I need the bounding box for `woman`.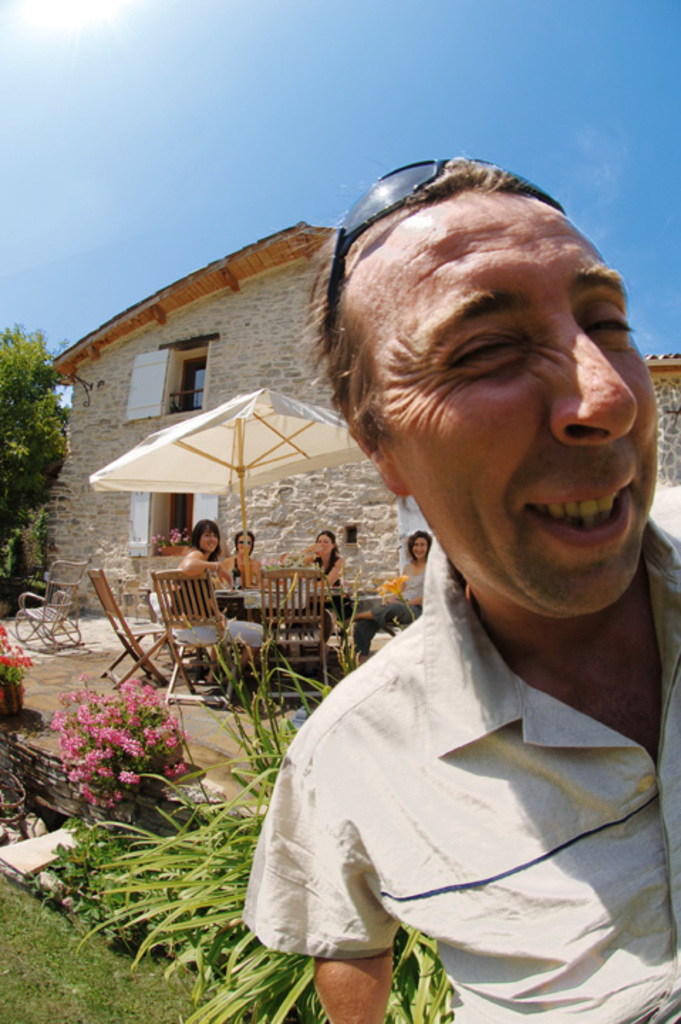
Here it is: bbox(171, 528, 269, 673).
